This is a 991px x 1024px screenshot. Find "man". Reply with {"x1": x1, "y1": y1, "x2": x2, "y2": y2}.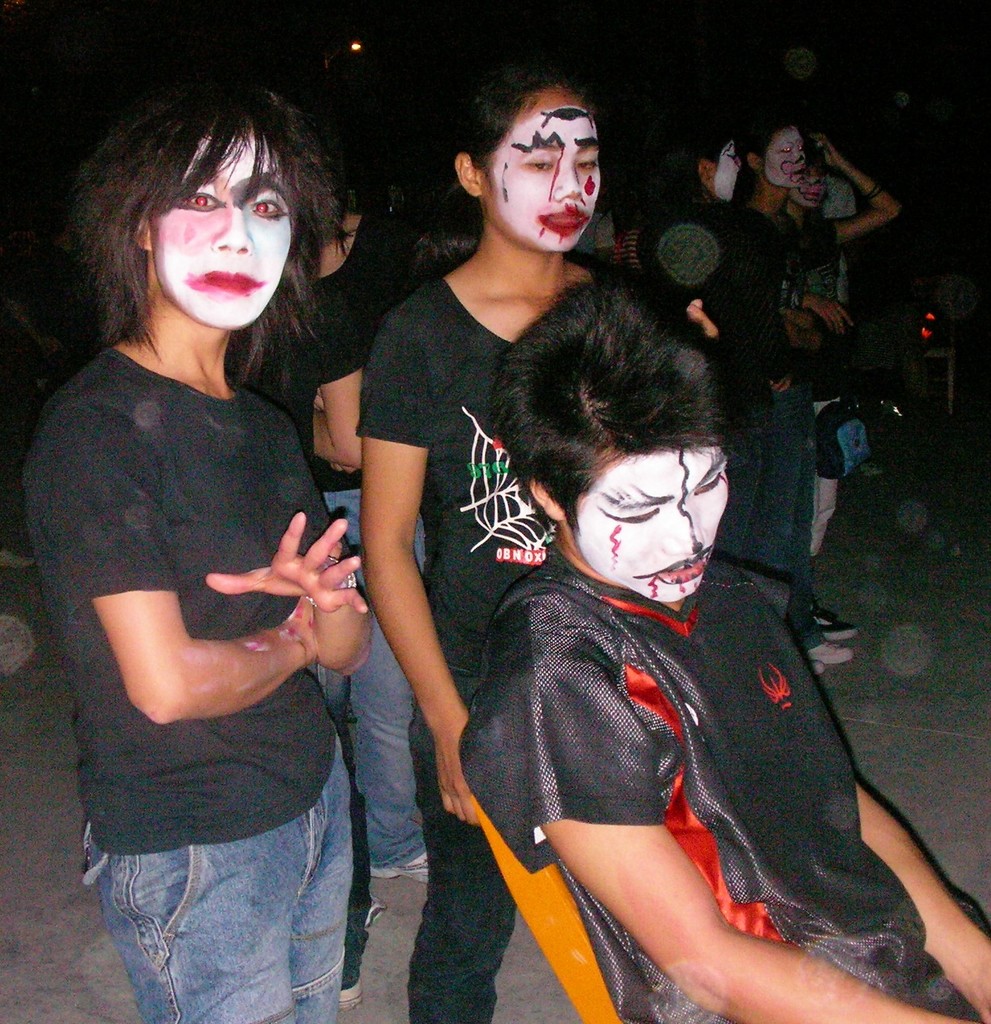
{"x1": 469, "y1": 258, "x2": 990, "y2": 1023}.
